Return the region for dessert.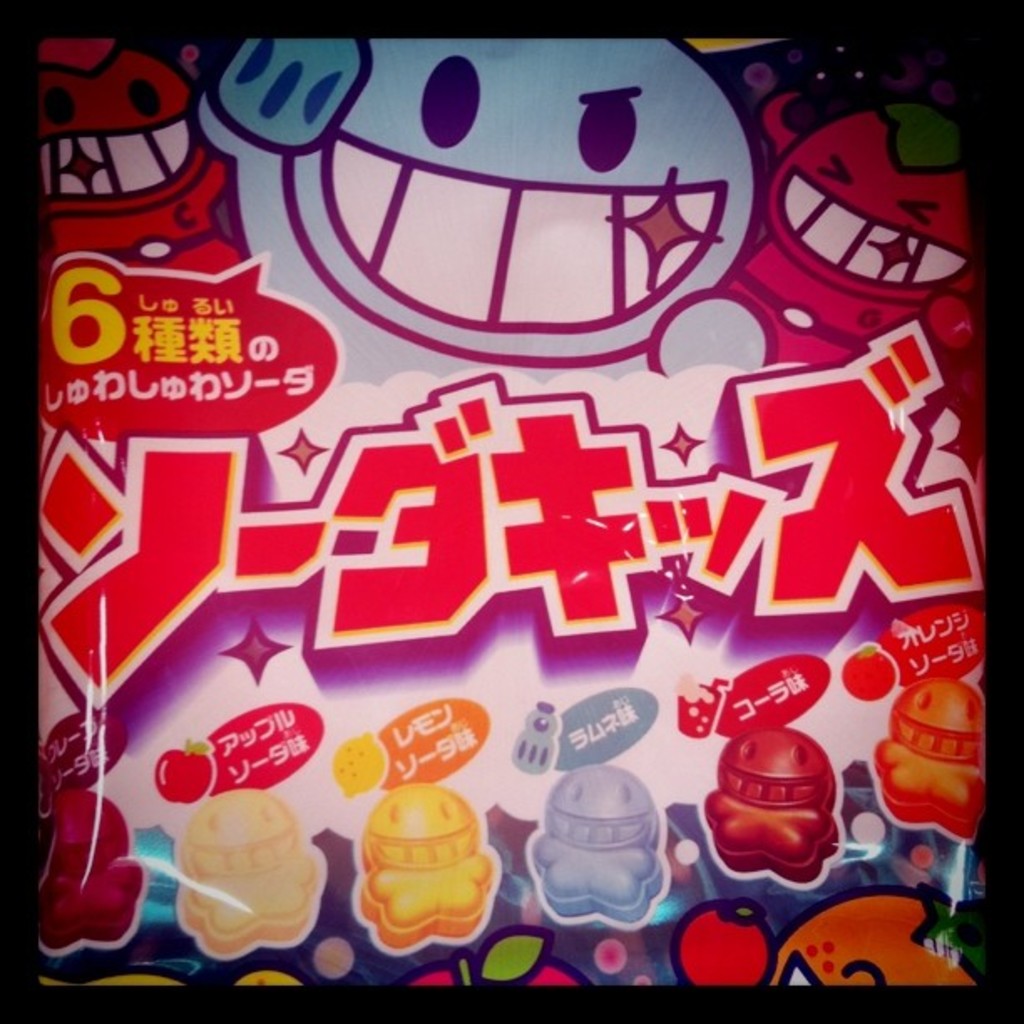
BBox(338, 810, 490, 940).
